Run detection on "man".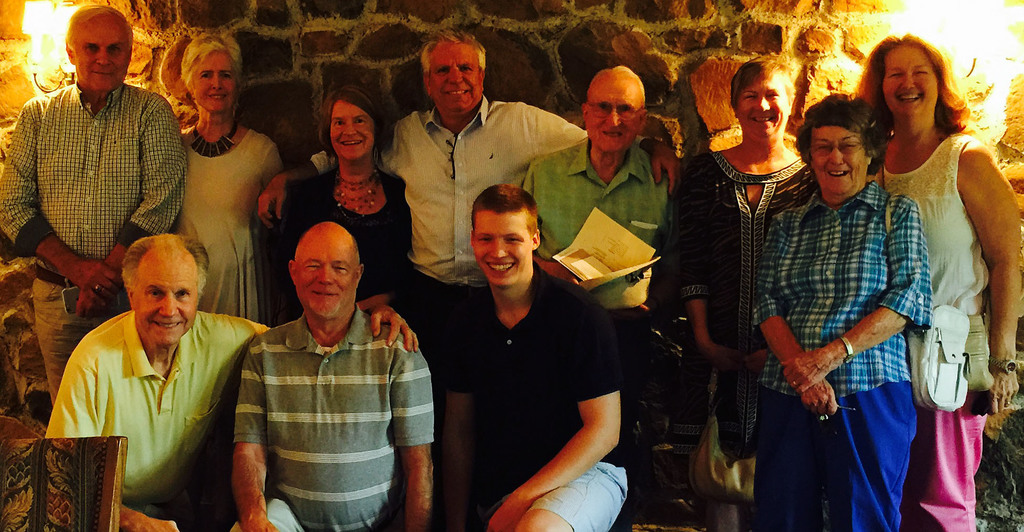
Result: select_region(249, 31, 687, 372).
